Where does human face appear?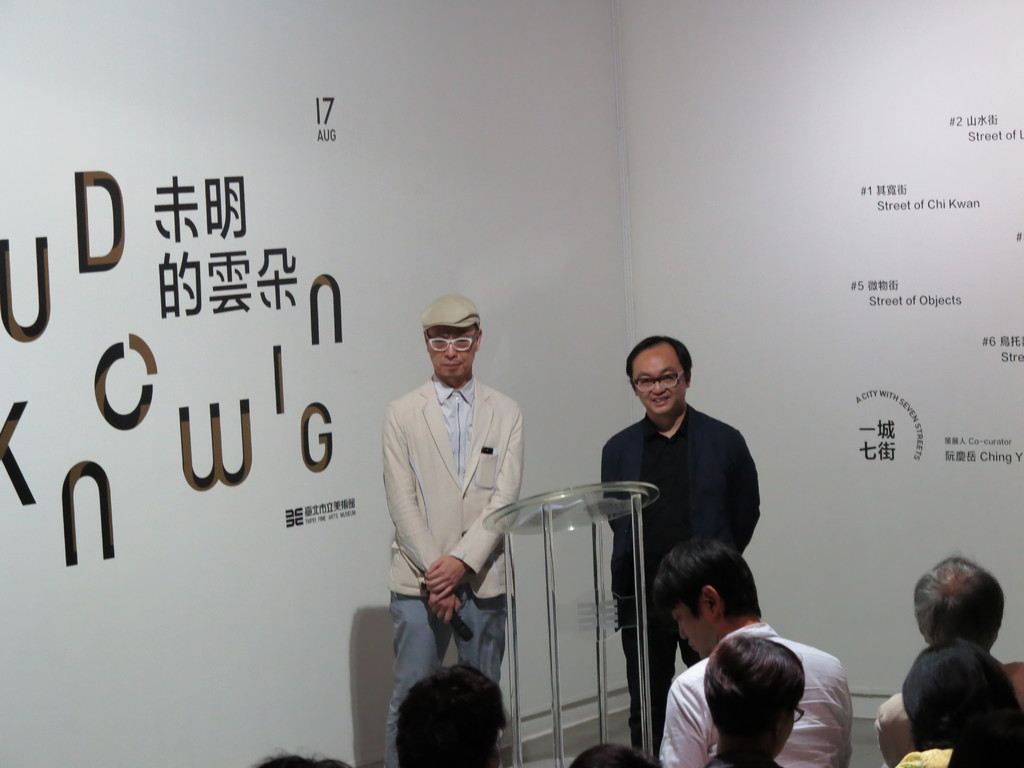
Appears at select_region(671, 606, 716, 660).
